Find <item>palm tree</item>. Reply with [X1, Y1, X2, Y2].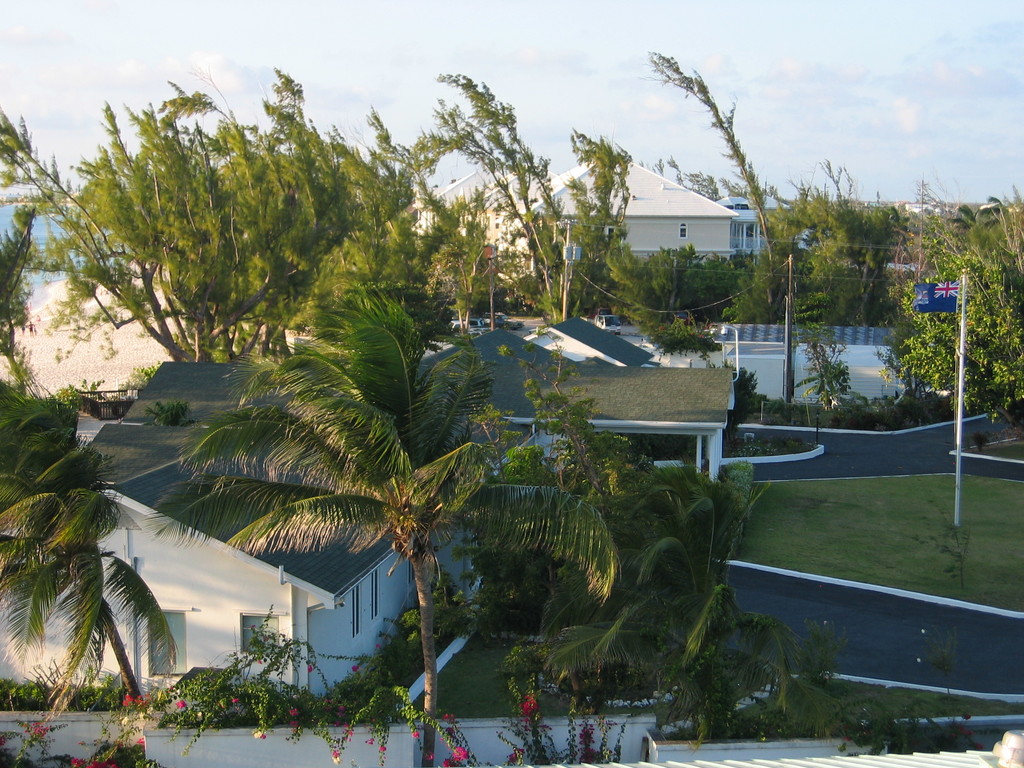
[0, 406, 114, 729].
